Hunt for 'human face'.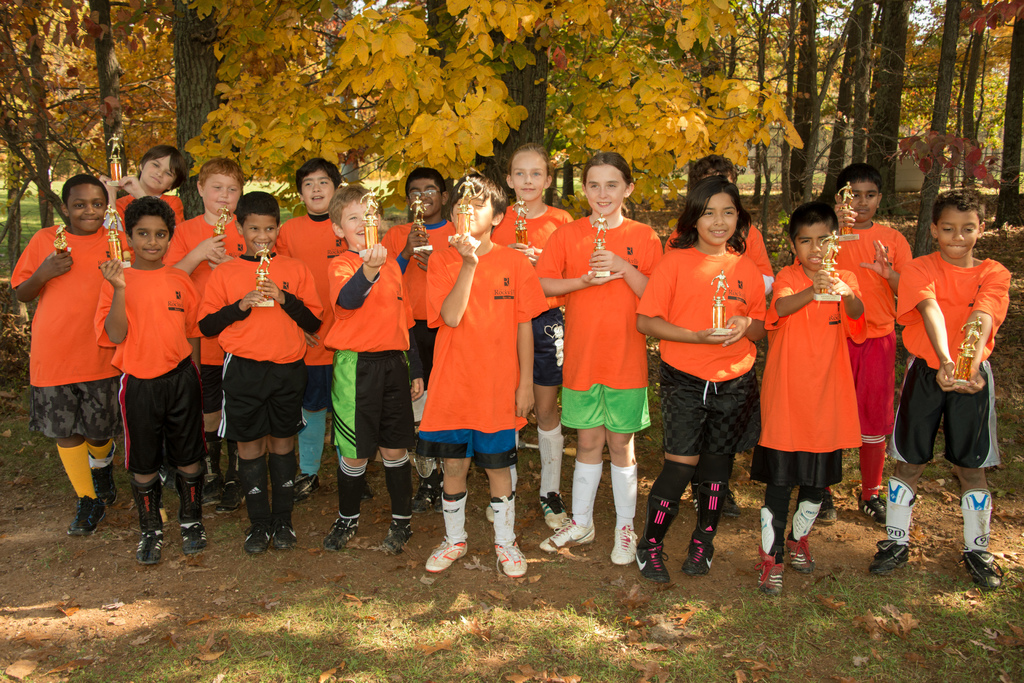
Hunted down at x1=138 y1=158 x2=173 y2=191.
